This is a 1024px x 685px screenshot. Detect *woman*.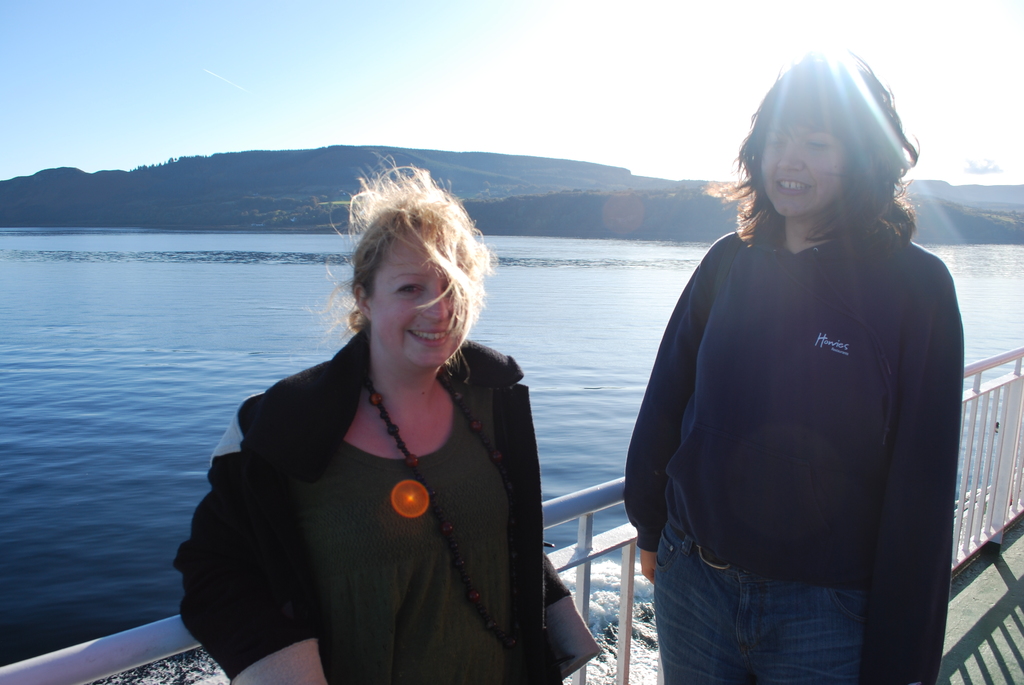
rect(622, 43, 963, 683).
